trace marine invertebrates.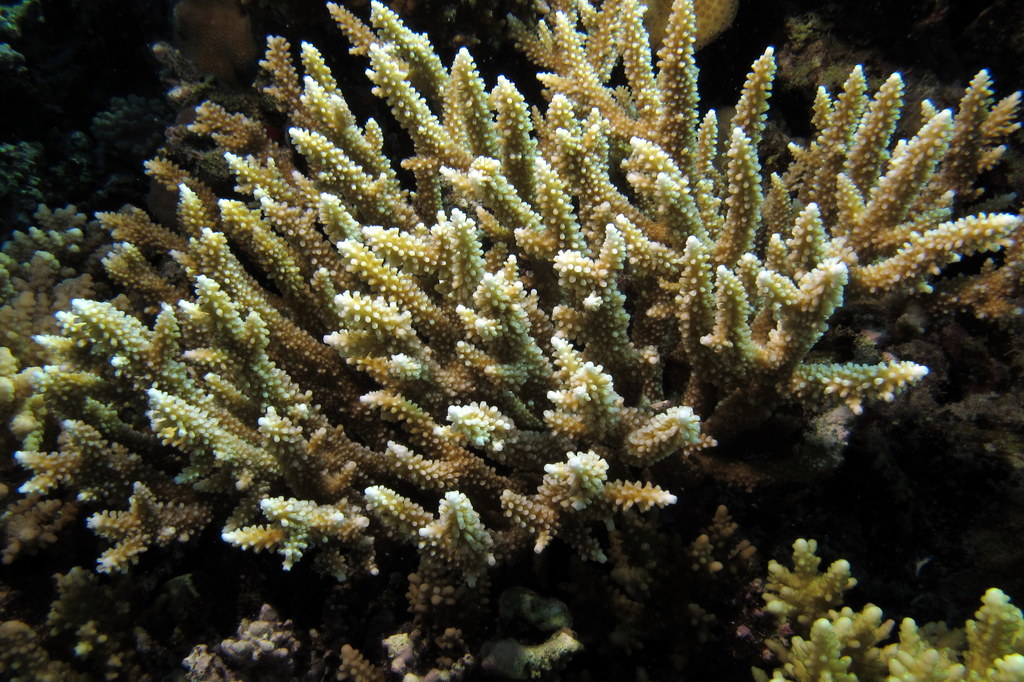
Traced to [40,24,946,640].
